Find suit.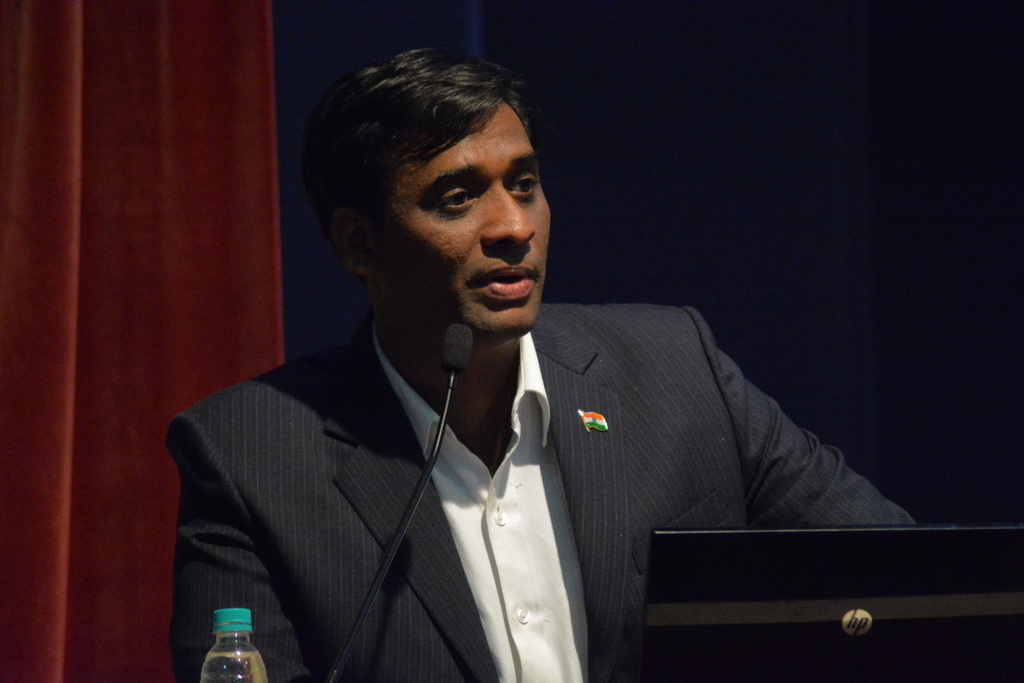
[left=164, top=300, right=909, bottom=682].
